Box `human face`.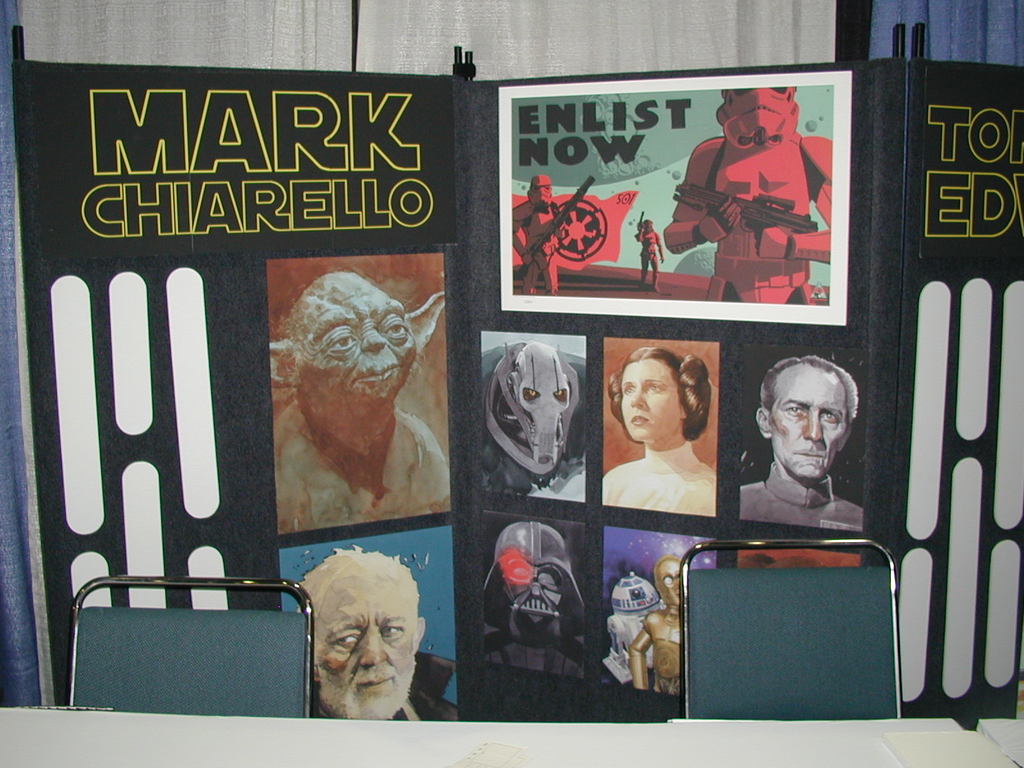
x1=314, y1=579, x2=419, y2=720.
